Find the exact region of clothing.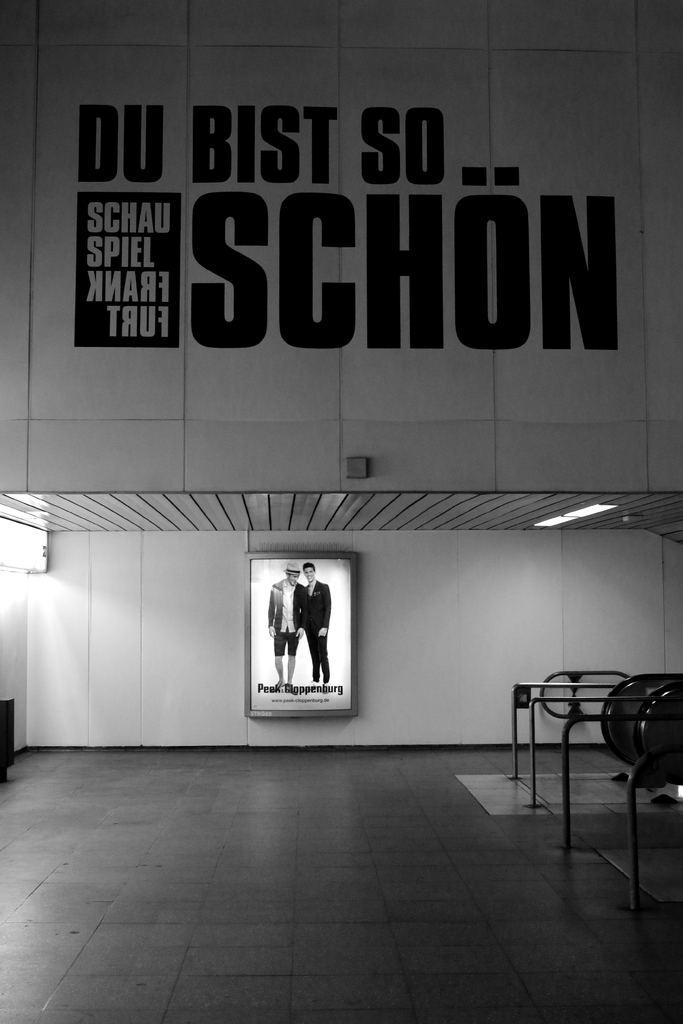
Exact region: 299 572 335 684.
